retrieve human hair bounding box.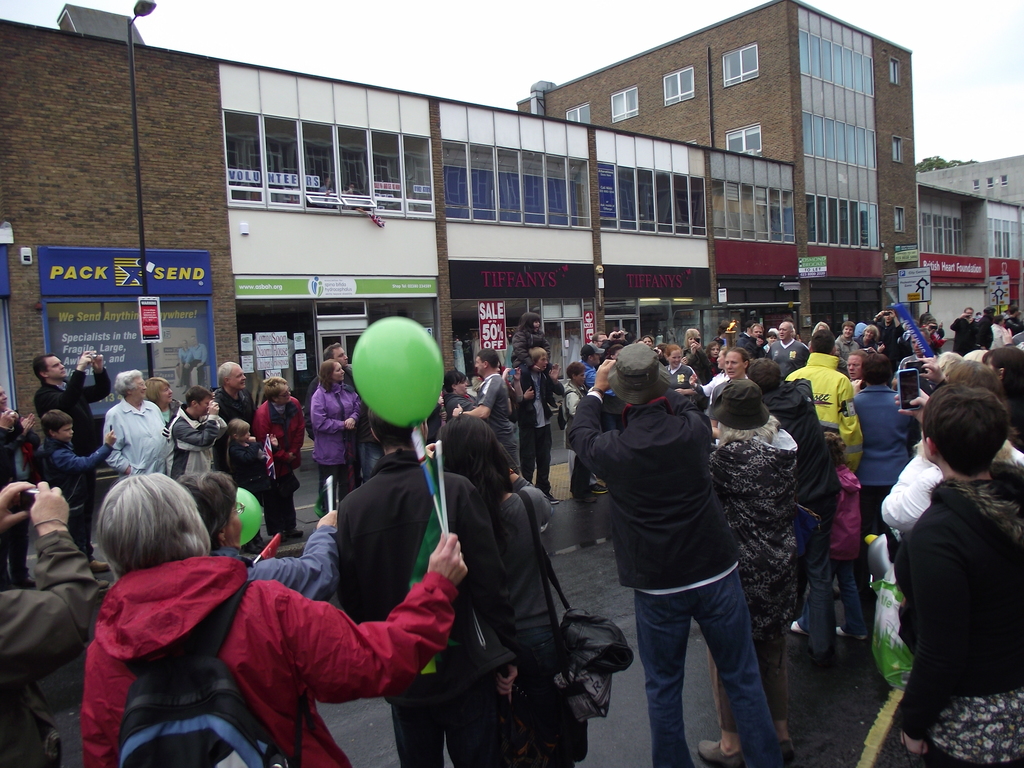
Bounding box: bbox=(444, 371, 467, 395).
